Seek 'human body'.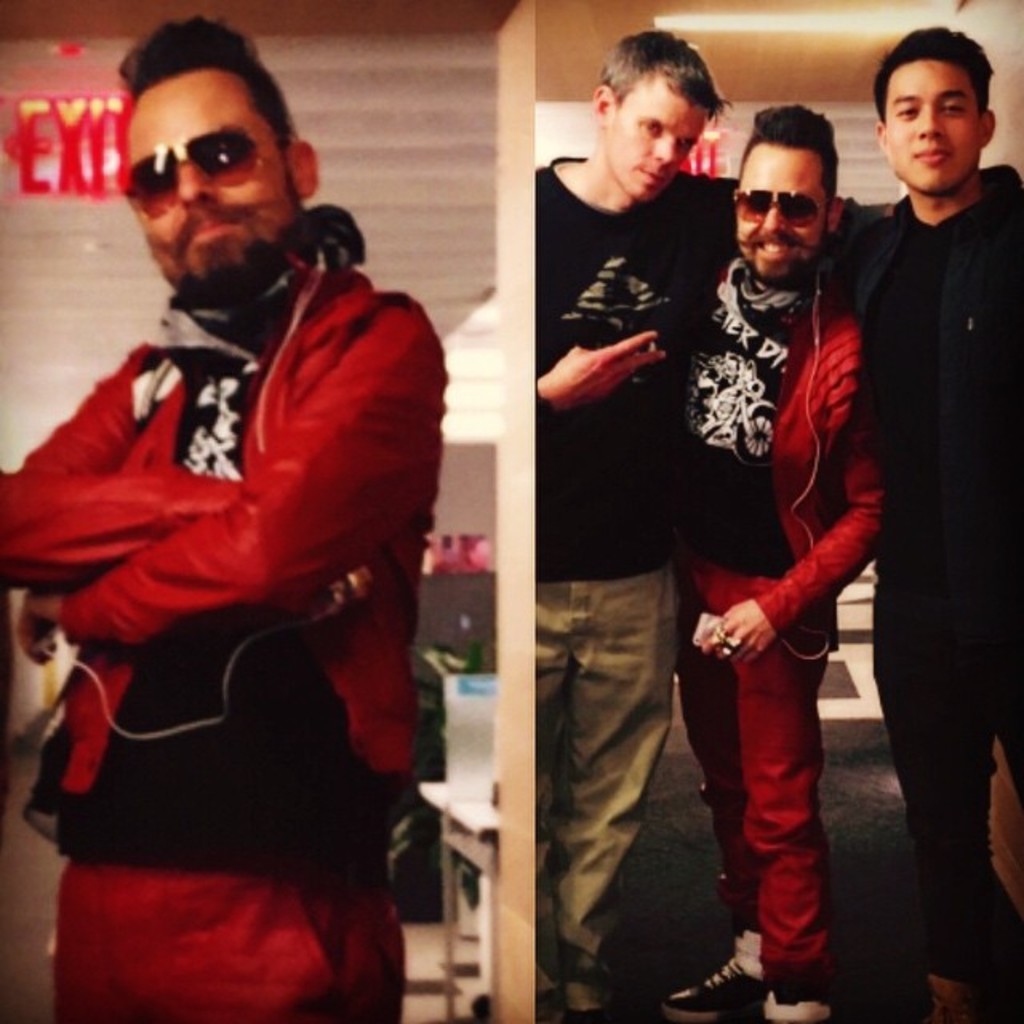
left=19, top=54, right=453, bottom=1006.
